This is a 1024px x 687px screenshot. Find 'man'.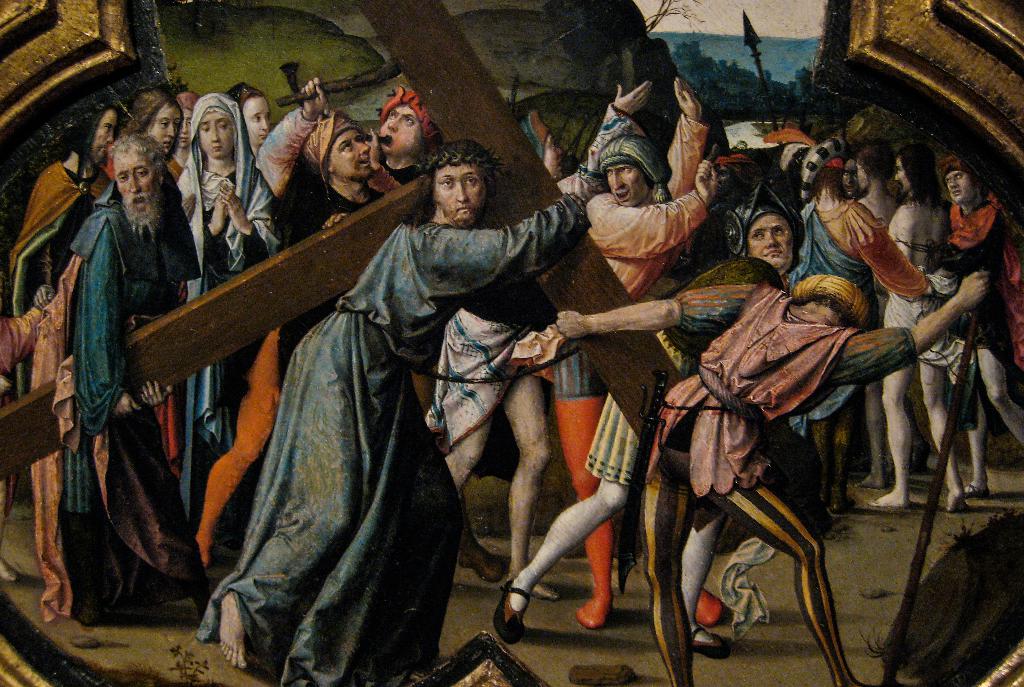
Bounding box: pyautogui.locateOnScreen(188, 128, 595, 686).
